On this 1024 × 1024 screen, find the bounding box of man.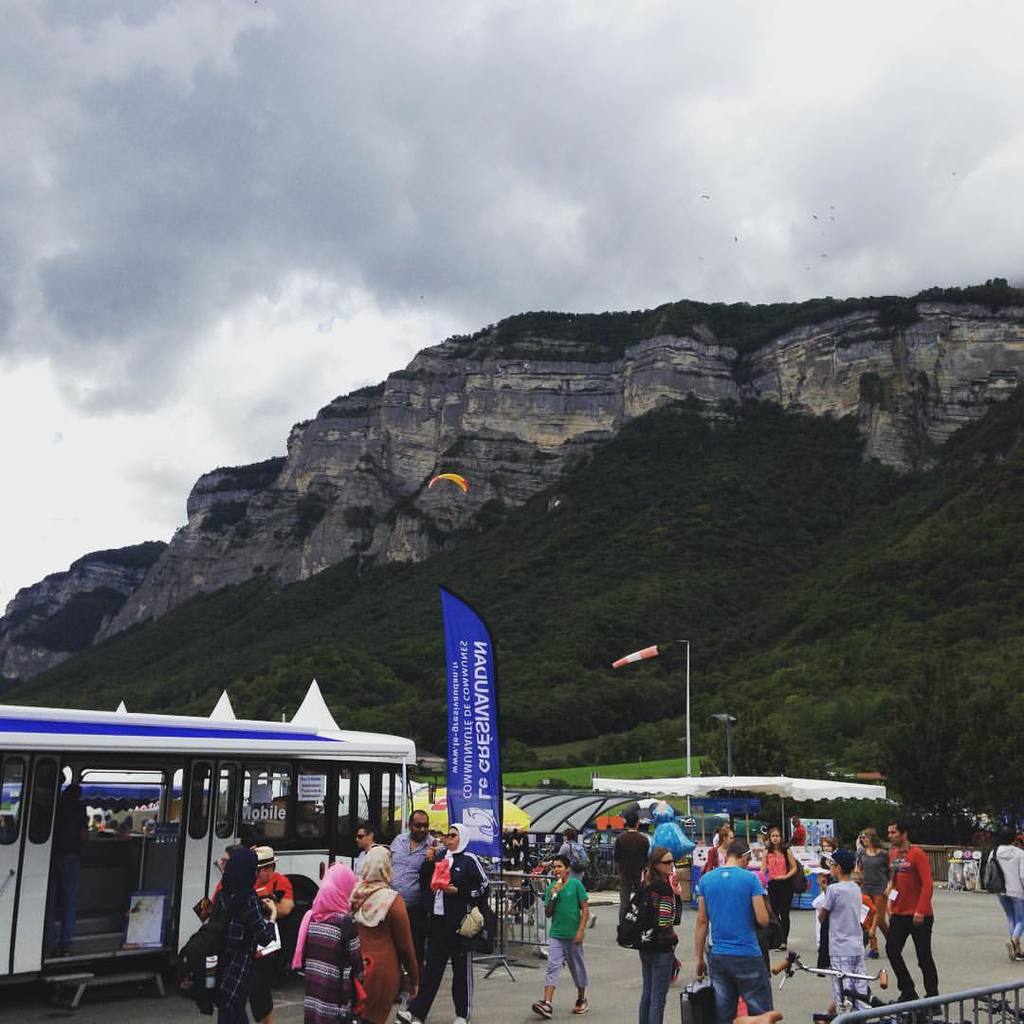
Bounding box: l=693, t=839, r=776, b=1023.
